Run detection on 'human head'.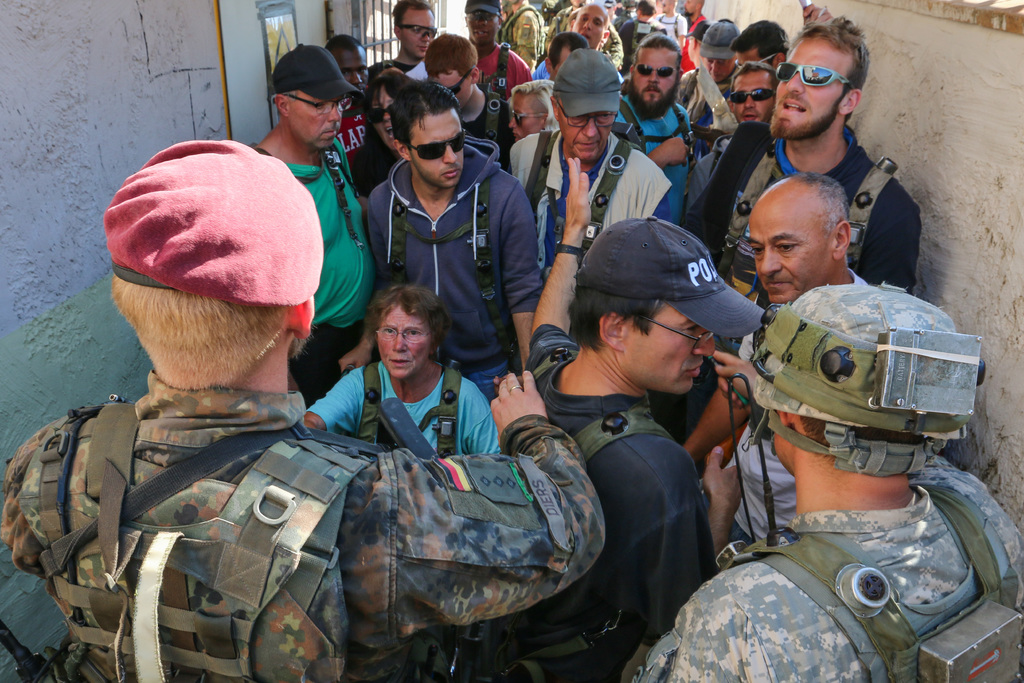
Result: <bbox>757, 285, 961, 479</bbox>.
